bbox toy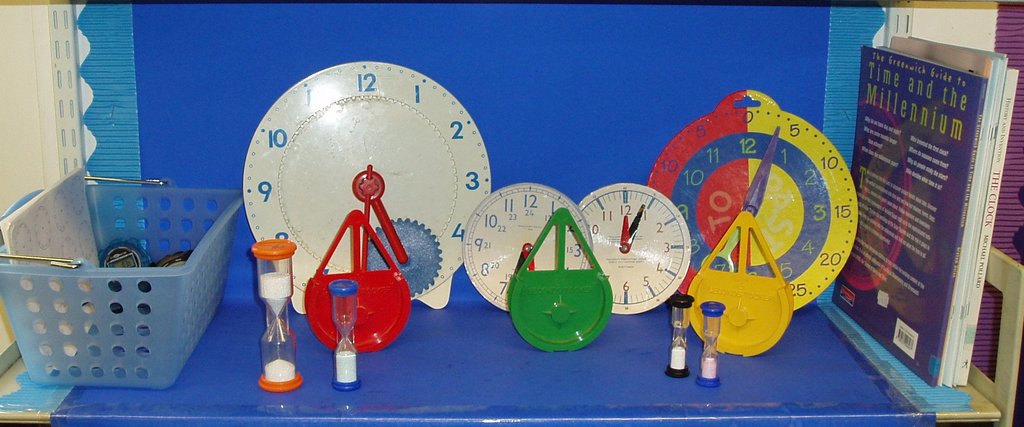
[x1=505, y1=207, x2=616, y2=350]
